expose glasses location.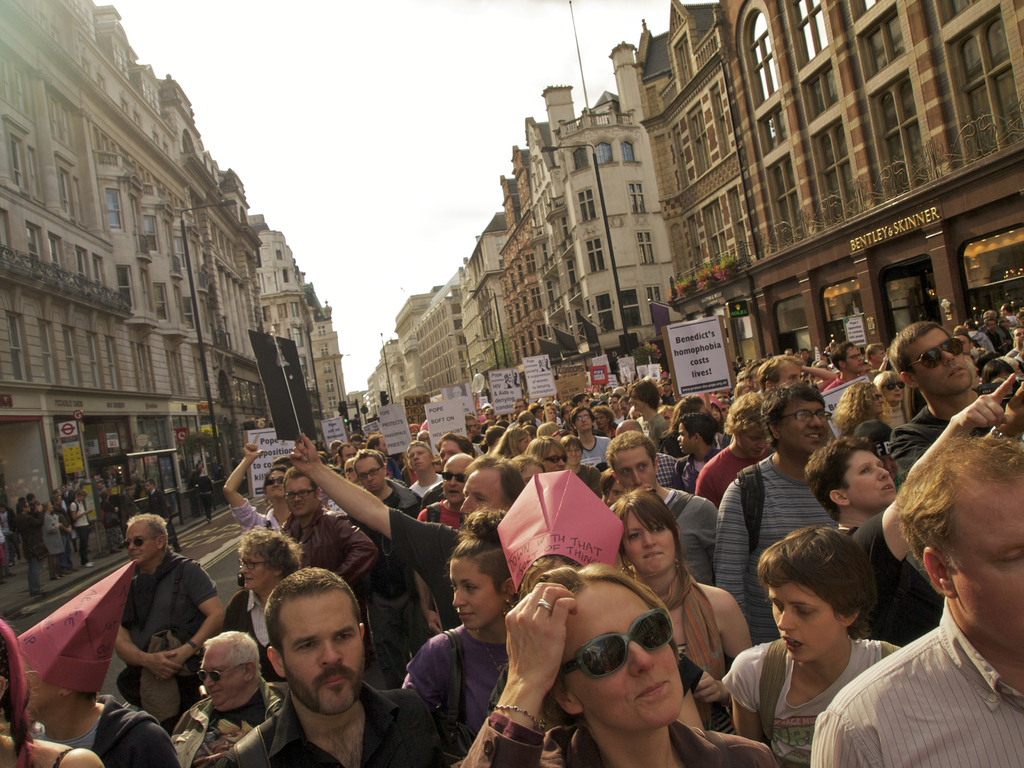
Exposed at <bbox>561, 602, 671, 678</bbox>.
